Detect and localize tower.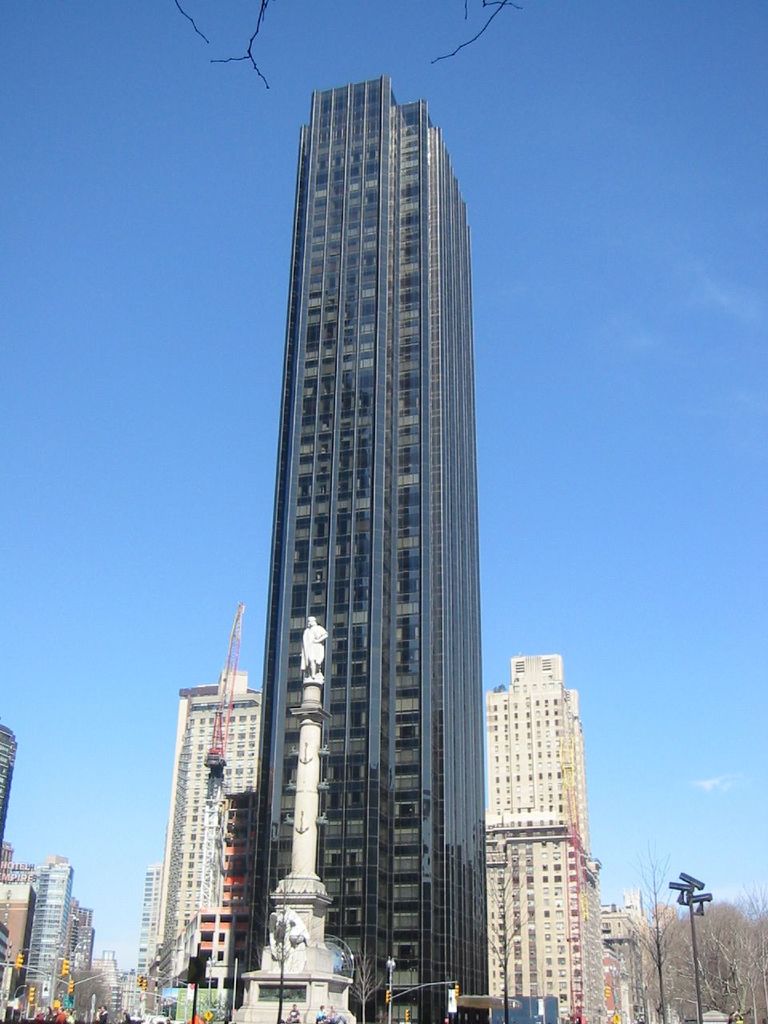
Localized at [163,669,254,1002].
